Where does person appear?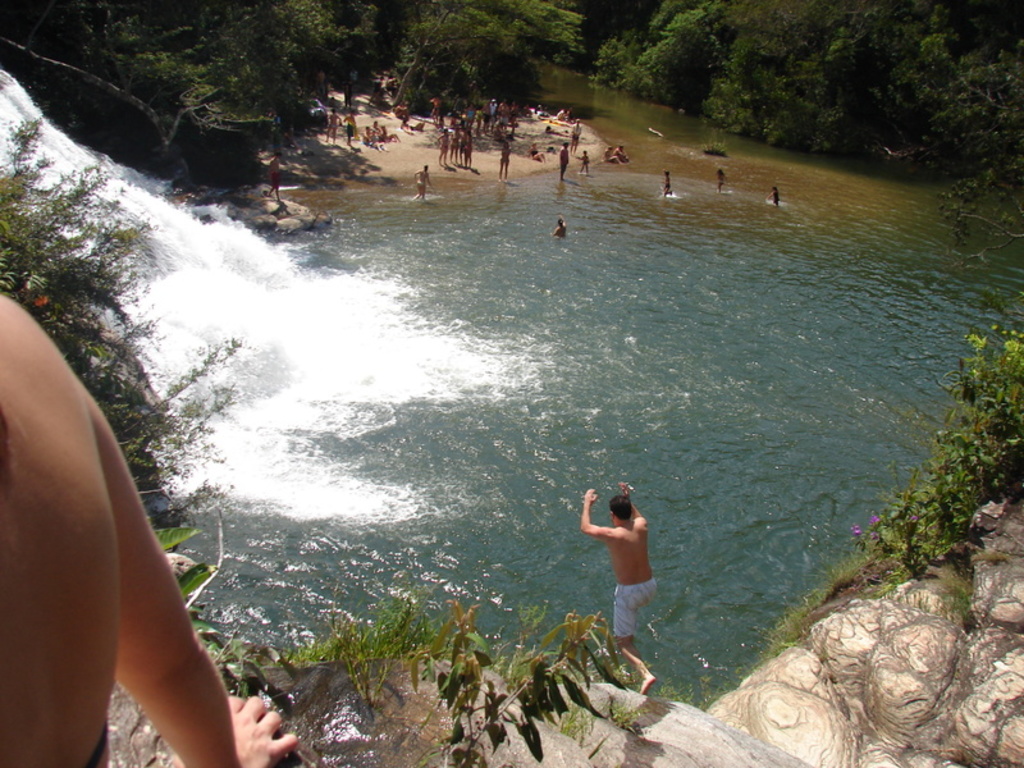
Appears at 571, 116, 582, 151.
